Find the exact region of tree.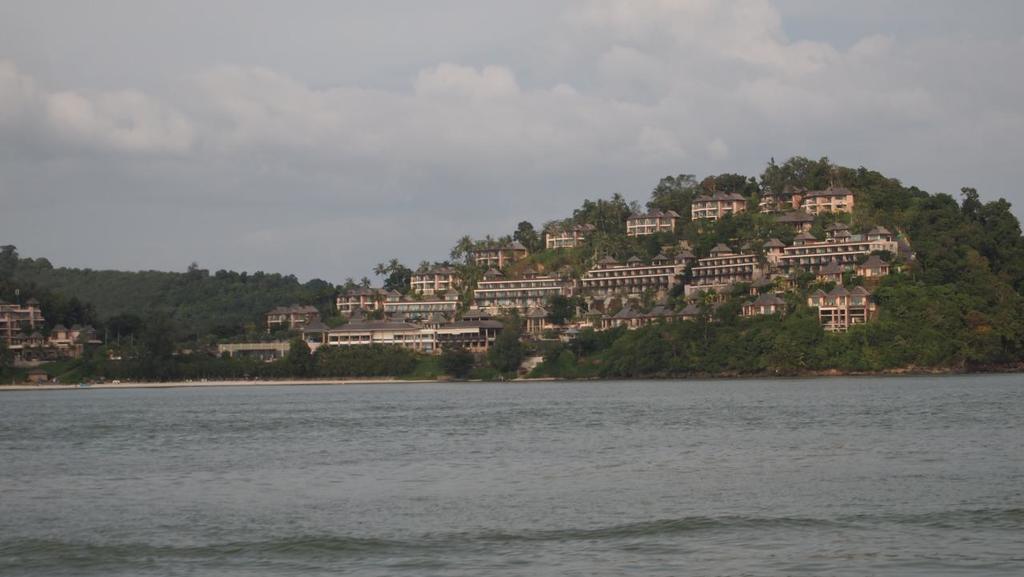
Exact region: bbox=(101, 312, 146, 355).
